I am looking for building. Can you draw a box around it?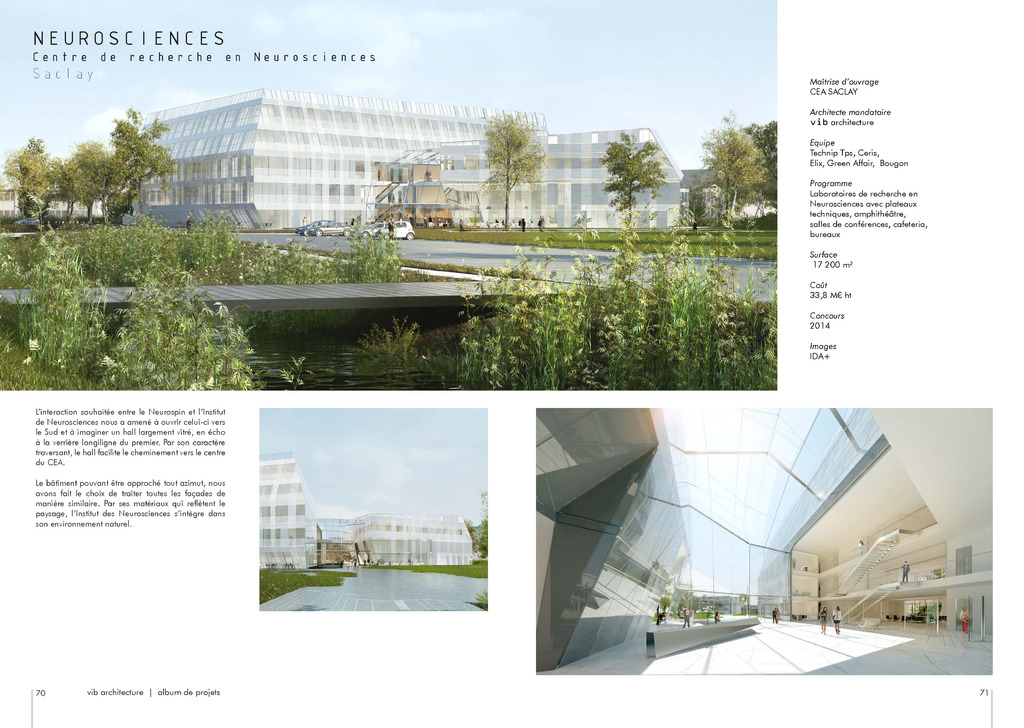
Sure, the bounding box is (x1=254, y1=452, x2=476, y2=565).
